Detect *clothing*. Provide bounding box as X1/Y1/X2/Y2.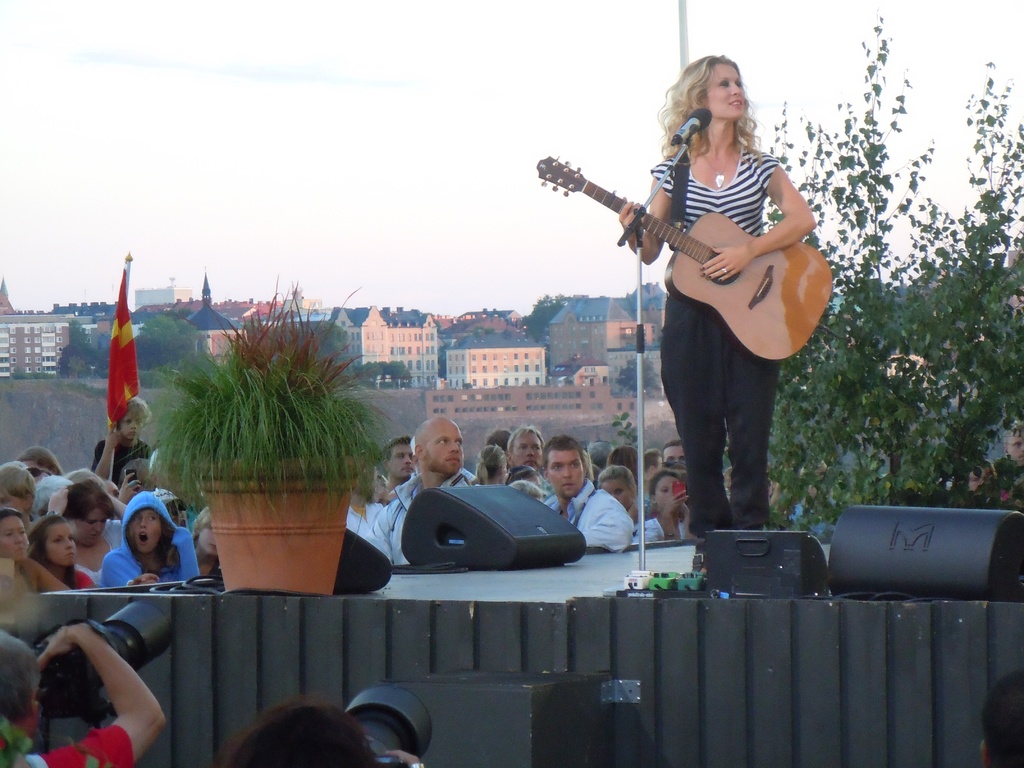
643/518/690/542.
